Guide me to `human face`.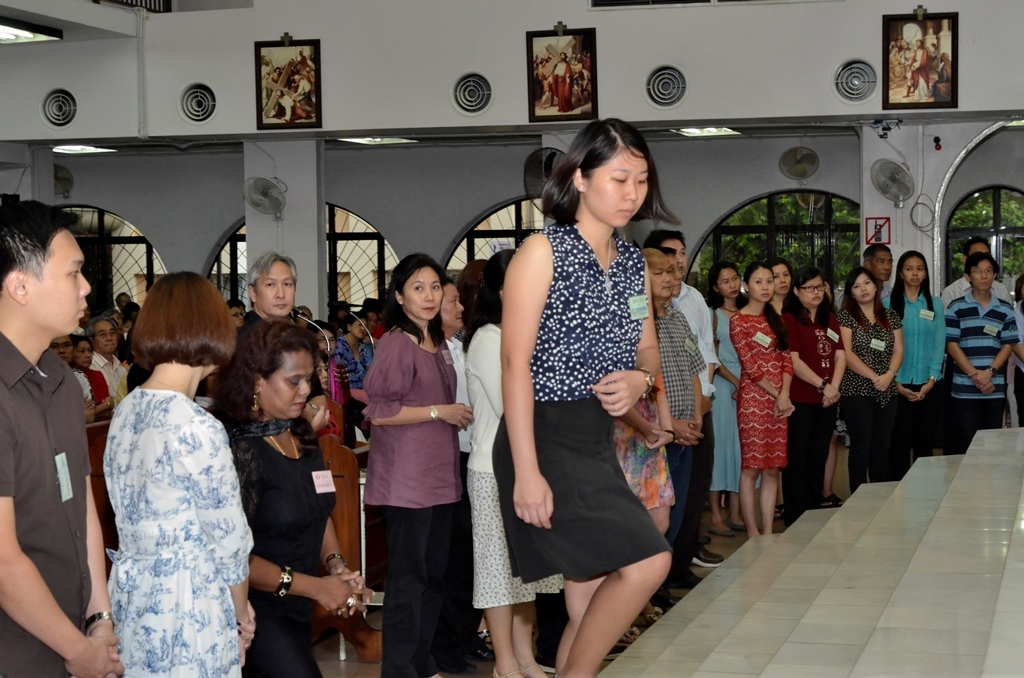
Guidance: l=230, t=305, r=247, b=328.
